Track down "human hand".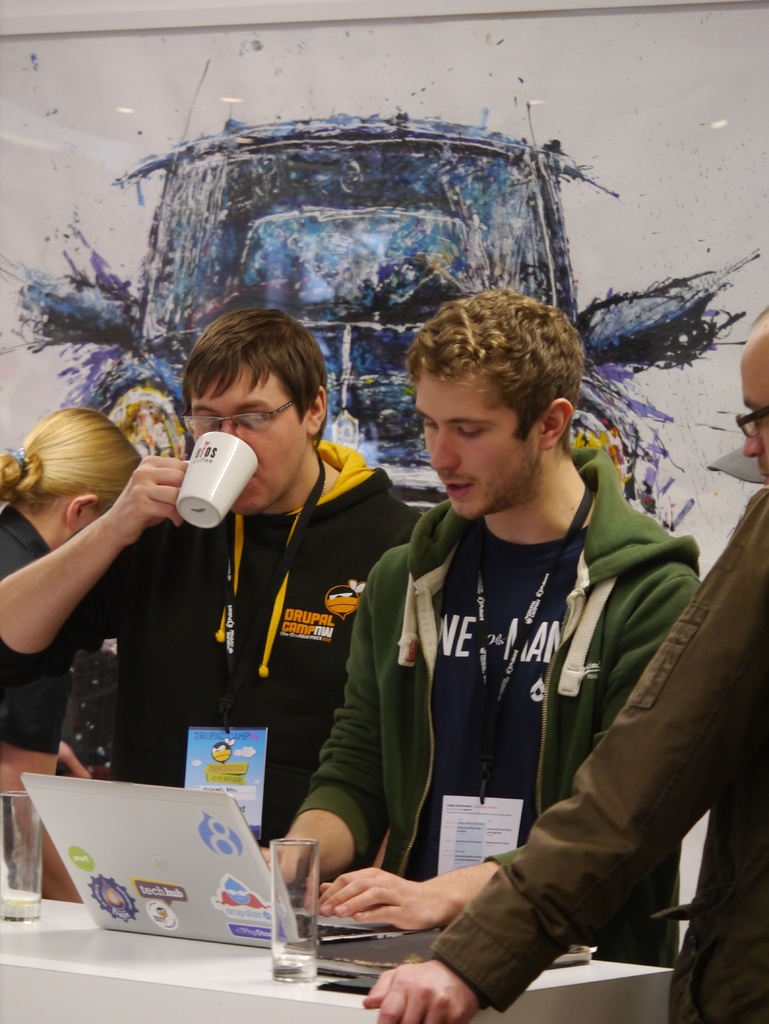
Tracked to bbox=[107, 454, 193, 548].
